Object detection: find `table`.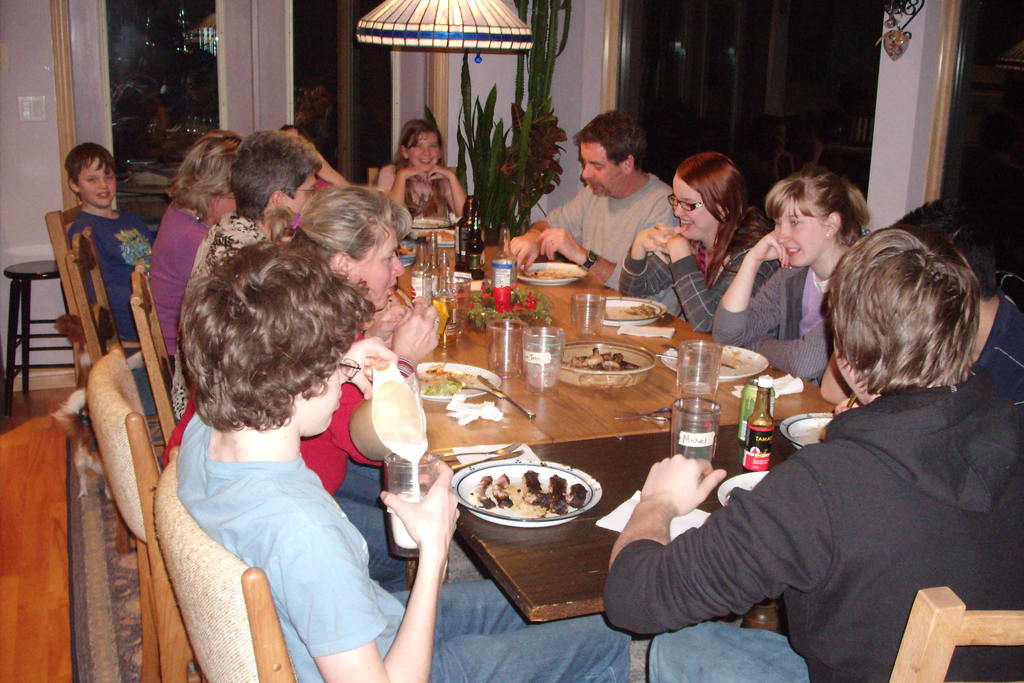
region(391, 245, 840, 623).
